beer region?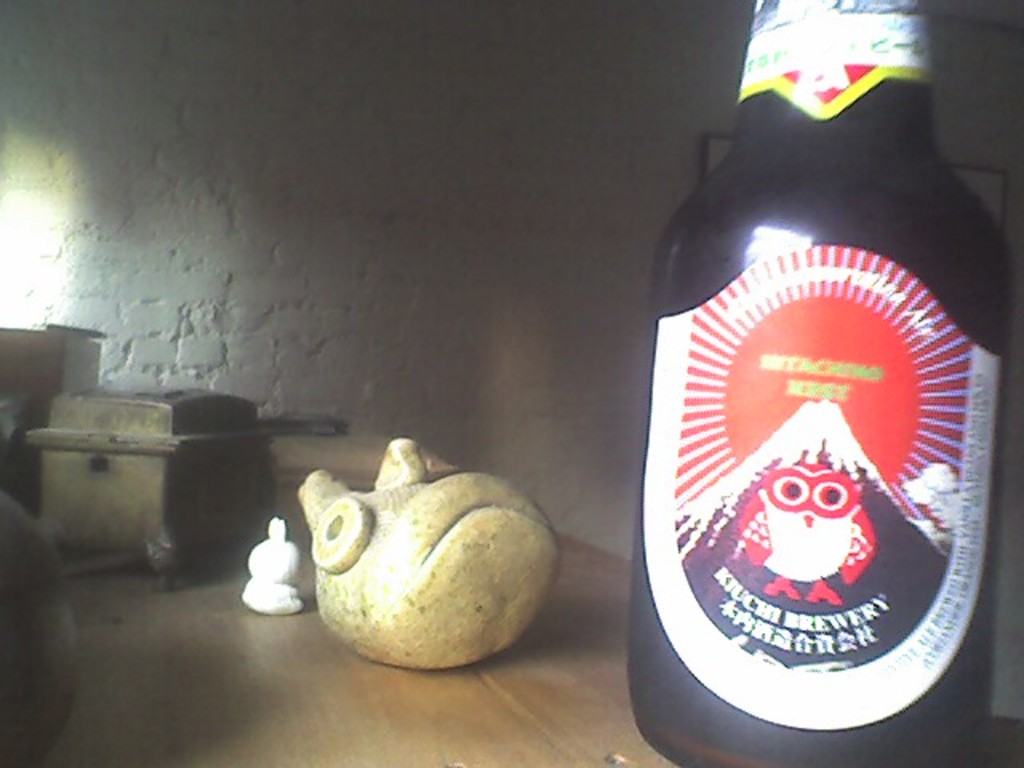
bbox=[622, 0, 1011, 766]
